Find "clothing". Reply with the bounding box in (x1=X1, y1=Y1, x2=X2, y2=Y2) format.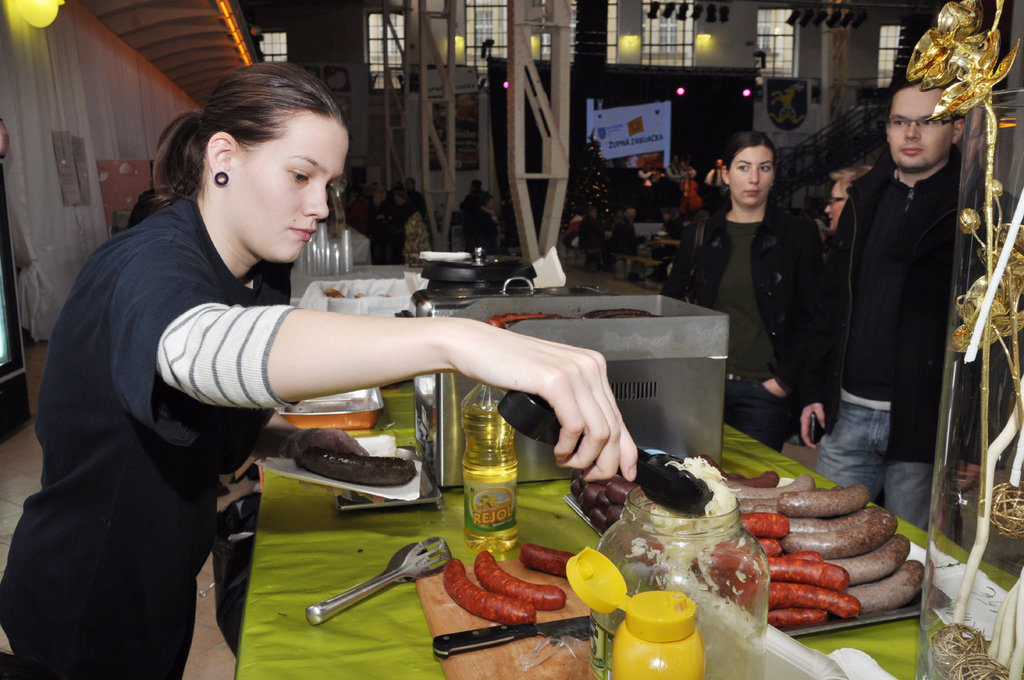
(x1=812, y1=76, x2=992, y2=522).
